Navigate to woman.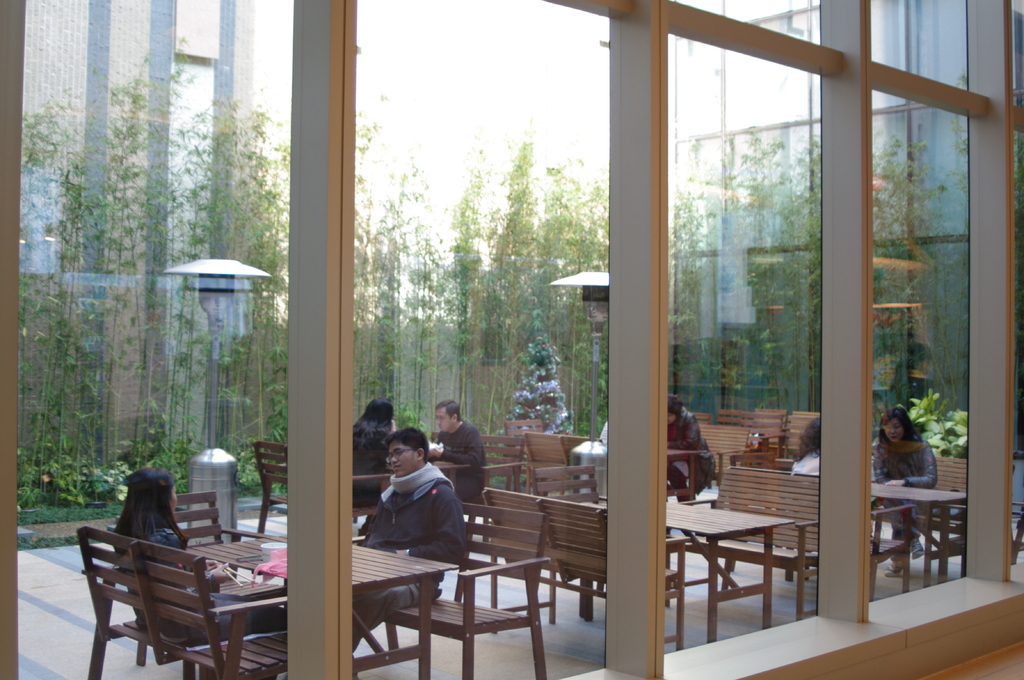
Navigation target: select_region(113, 465, 289, 649).
